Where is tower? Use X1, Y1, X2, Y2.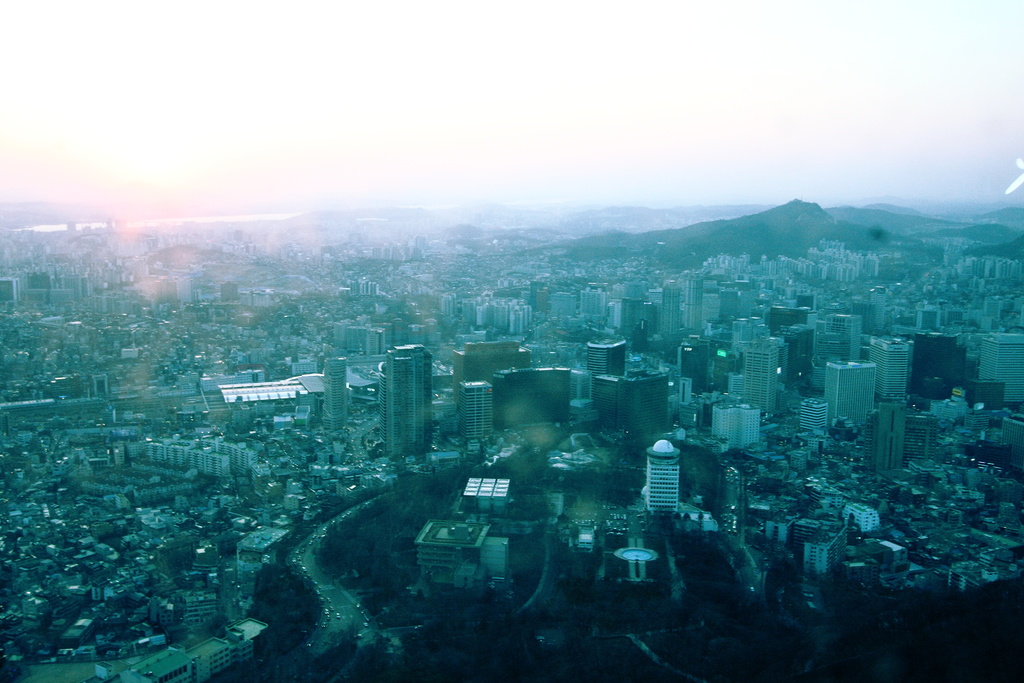
325, 360, 348, 428.
